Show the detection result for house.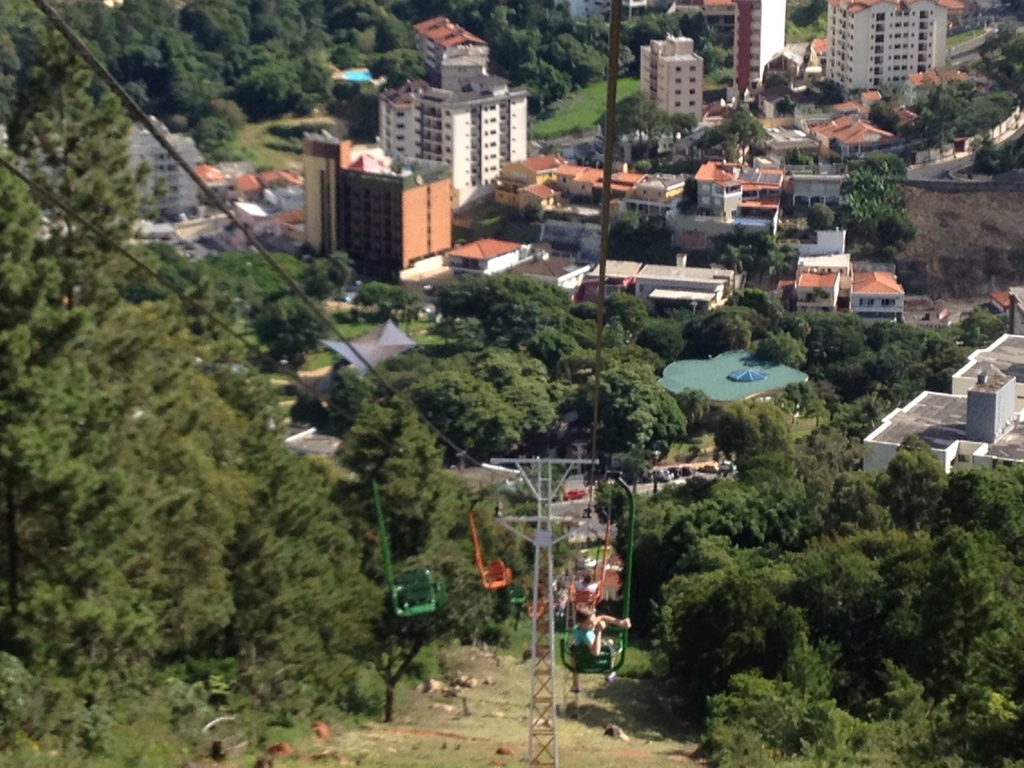
[515, 147, 567, 189].
